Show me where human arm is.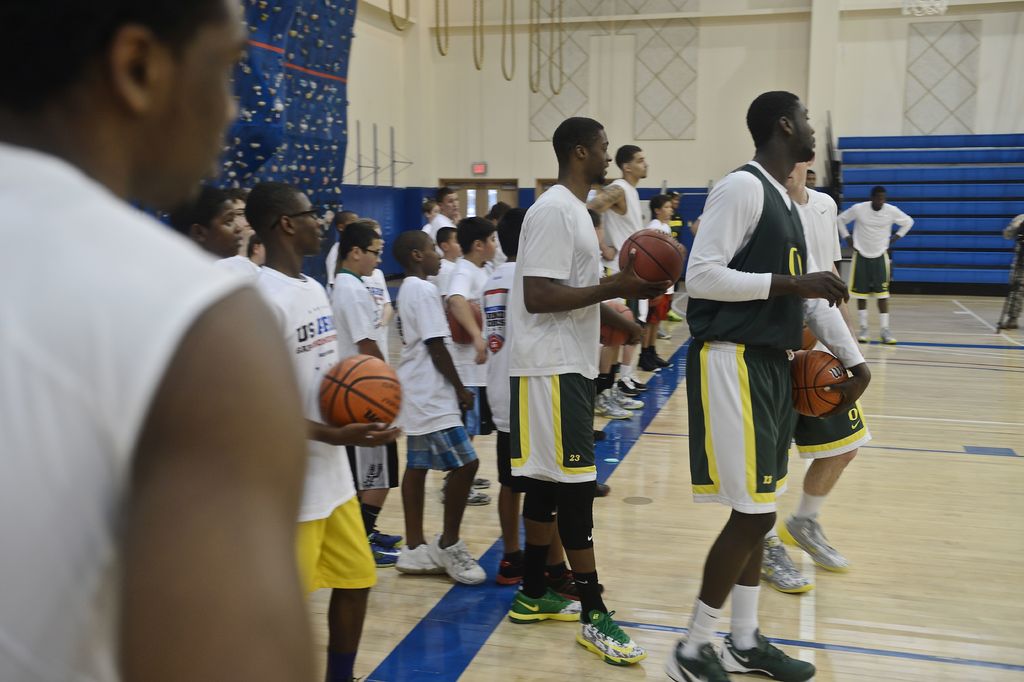
human arm is at [588,181,626,264].
